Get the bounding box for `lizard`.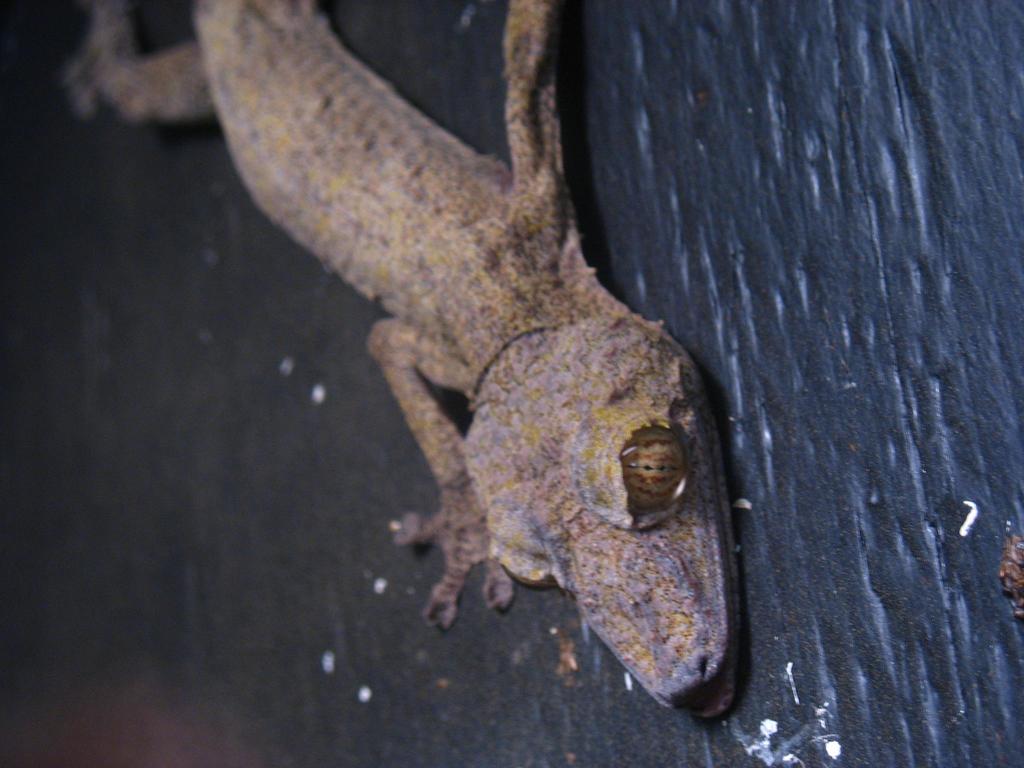
[left=91, top=1, right=739, bottom=724].
